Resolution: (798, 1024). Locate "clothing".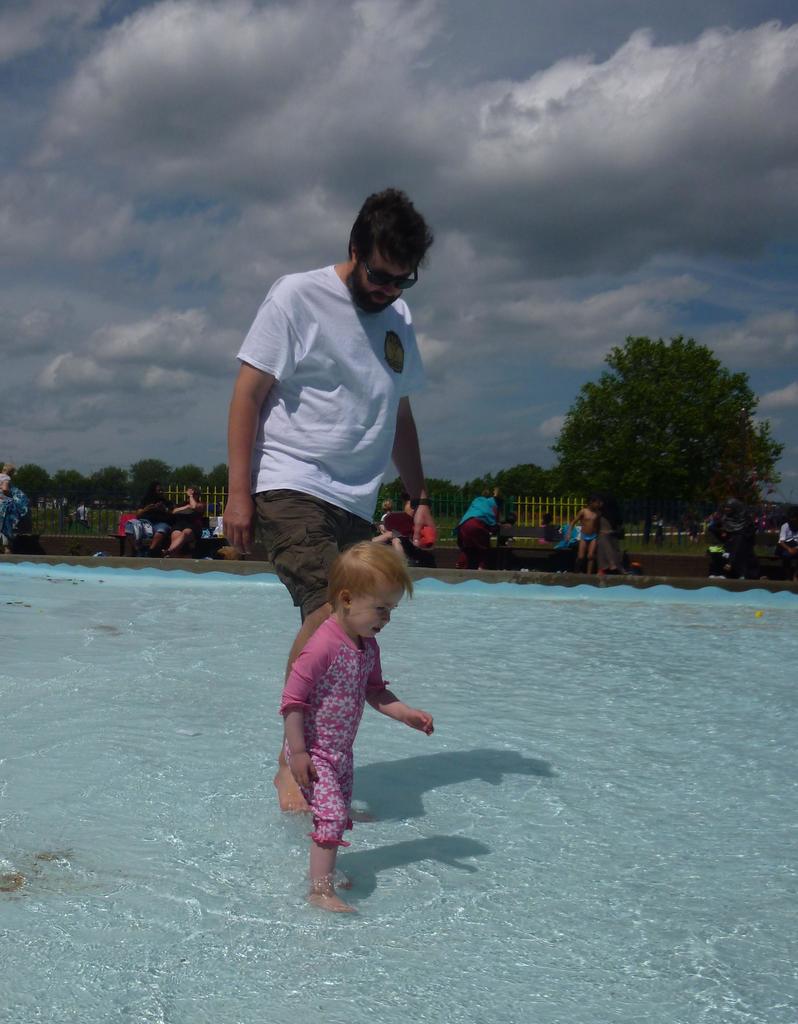
<box>289,624,393,837</box>.
